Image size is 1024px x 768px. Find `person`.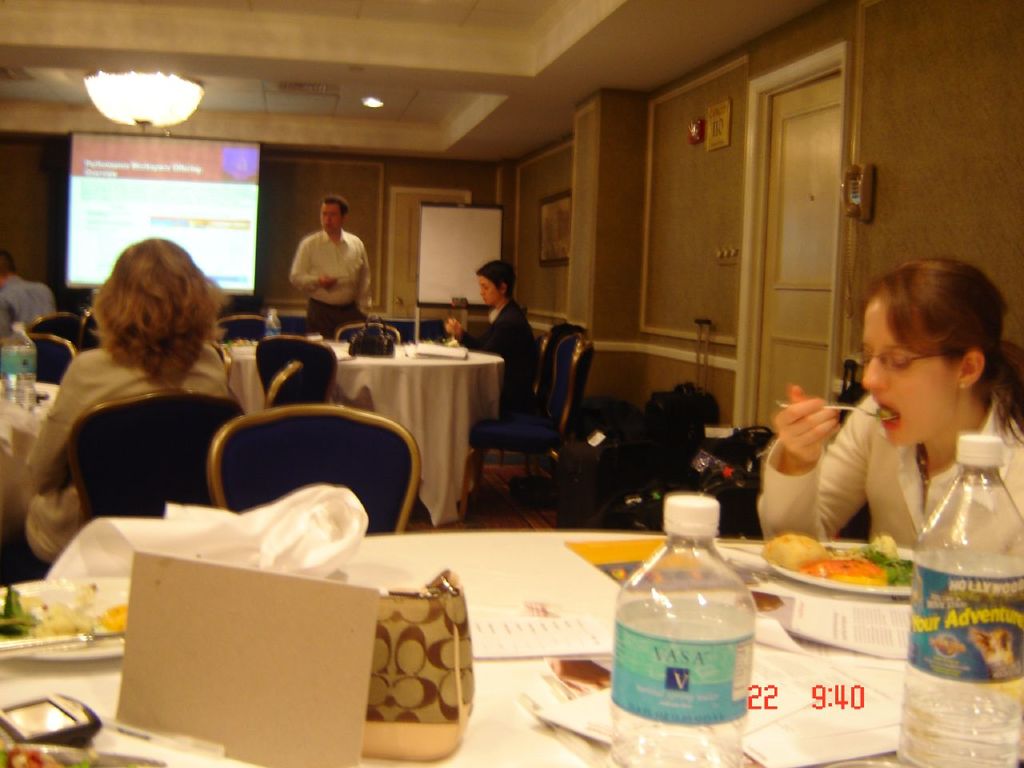
left=288, top=197, right=372, bottom=345.
